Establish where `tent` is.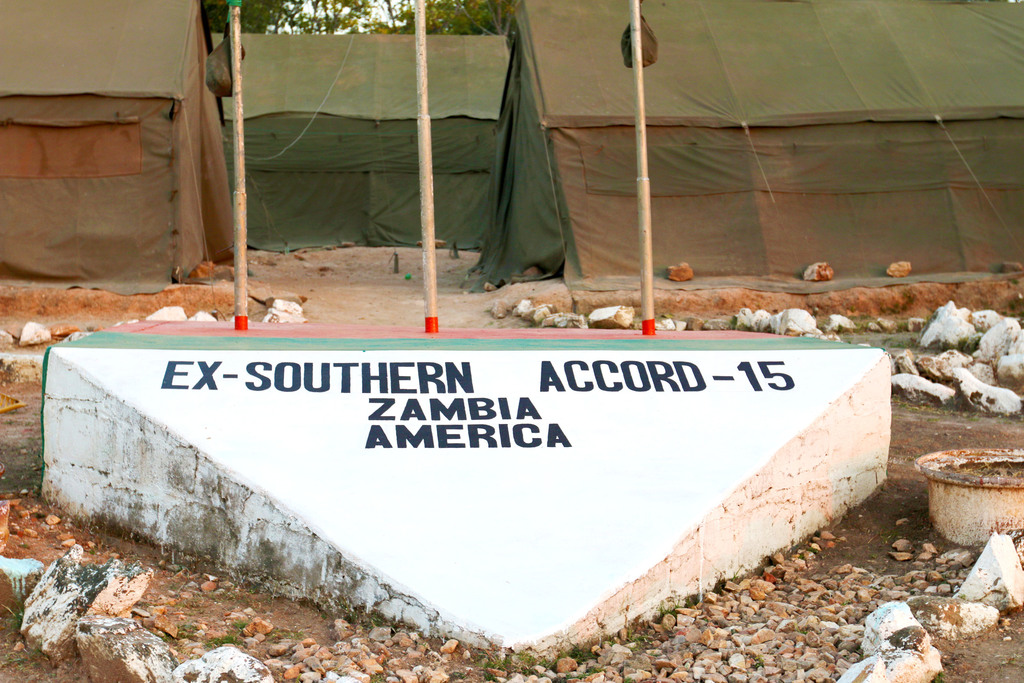
Established at locate(470, 0, 1023, 293).
